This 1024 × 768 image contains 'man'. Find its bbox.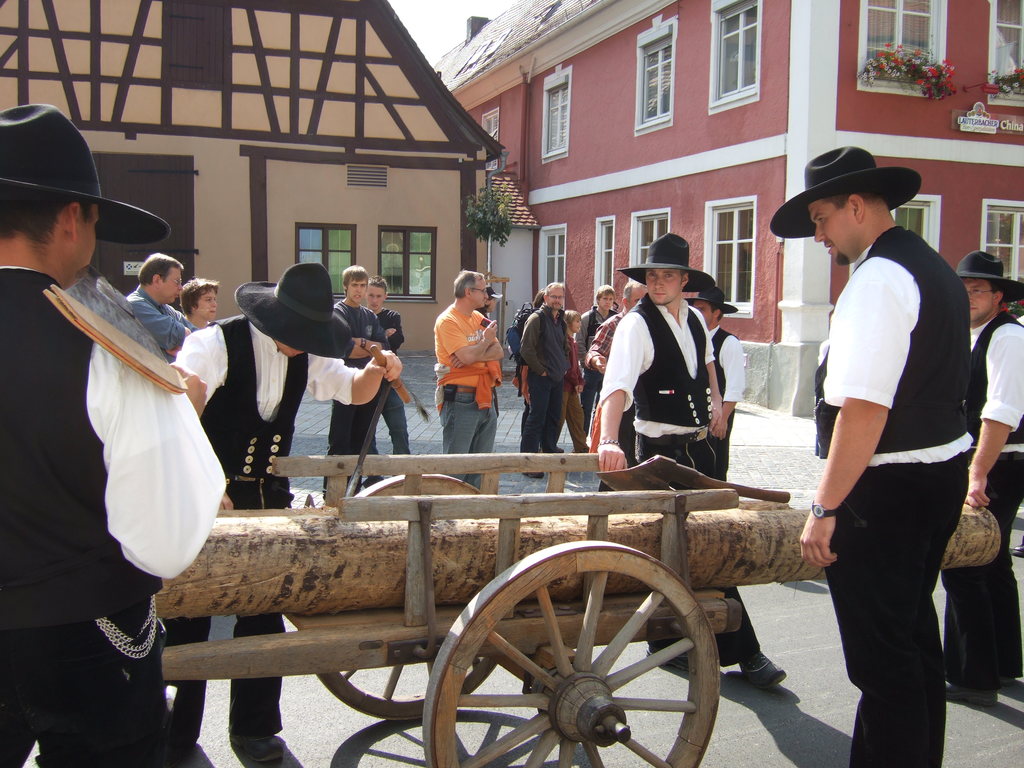
detection(783, 110, 990, 759).
